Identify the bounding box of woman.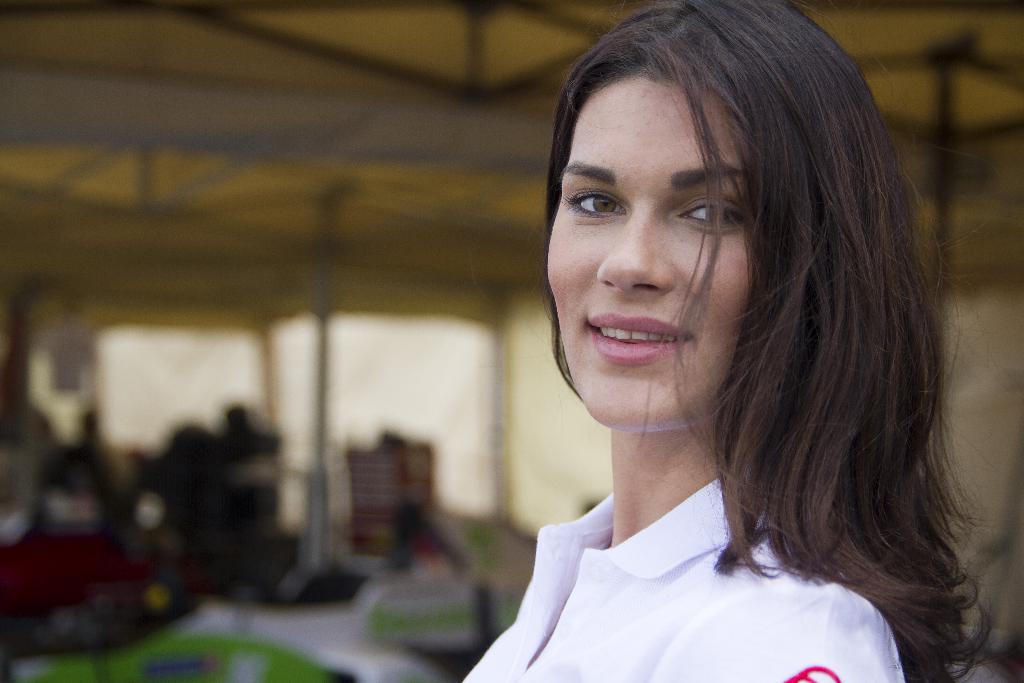
rect(441, 0, 1001, 682).
